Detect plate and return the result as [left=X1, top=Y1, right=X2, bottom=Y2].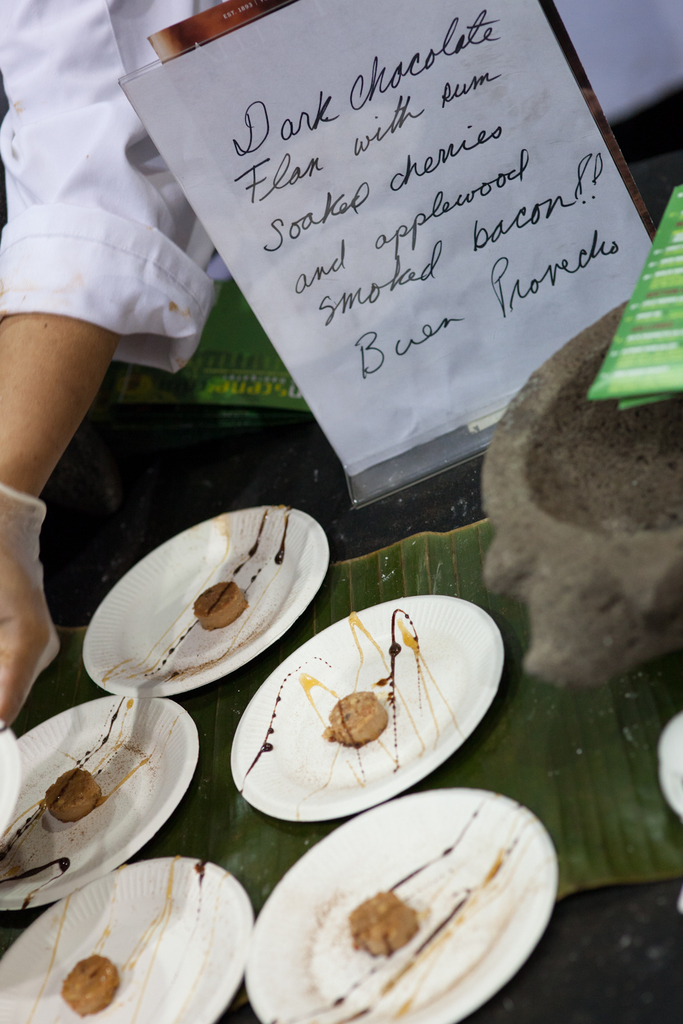
[left=0, top=696, right=195, bottom=909].
